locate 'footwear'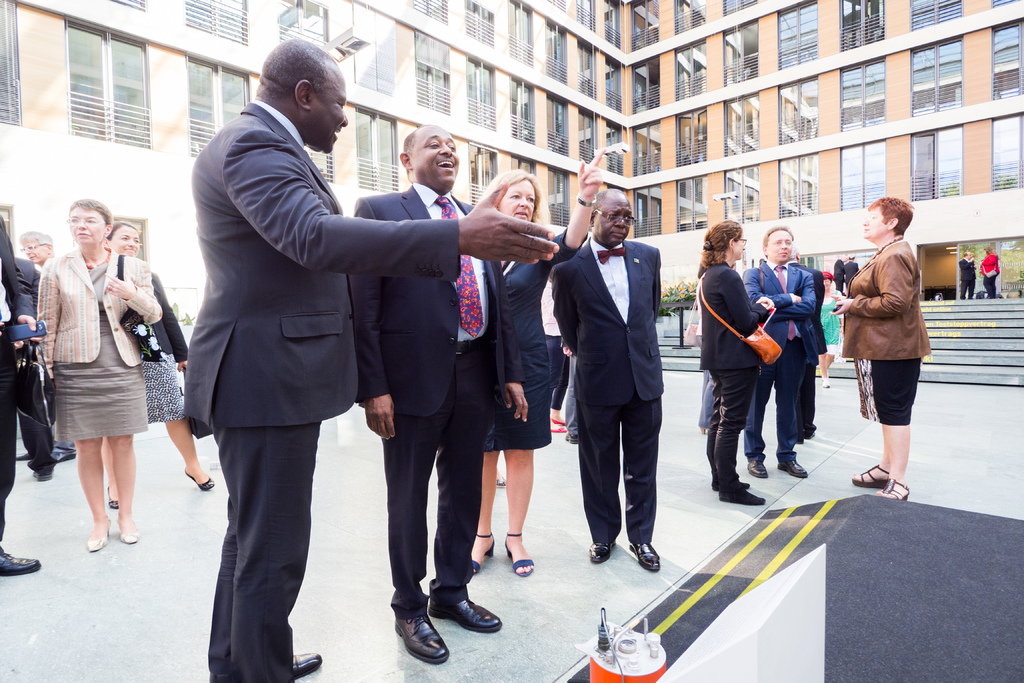
region(466, 529, 493, 582)
